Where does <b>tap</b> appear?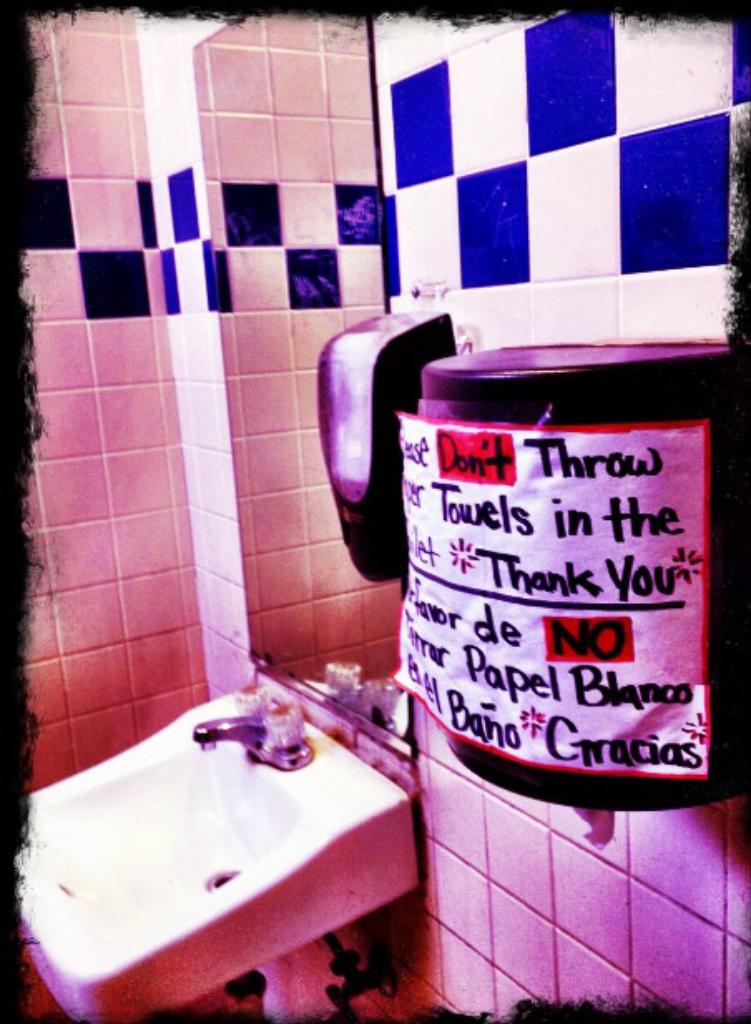
Appears at {"left": 193, "top": 693, "right": 312, "bottom": 766}.
